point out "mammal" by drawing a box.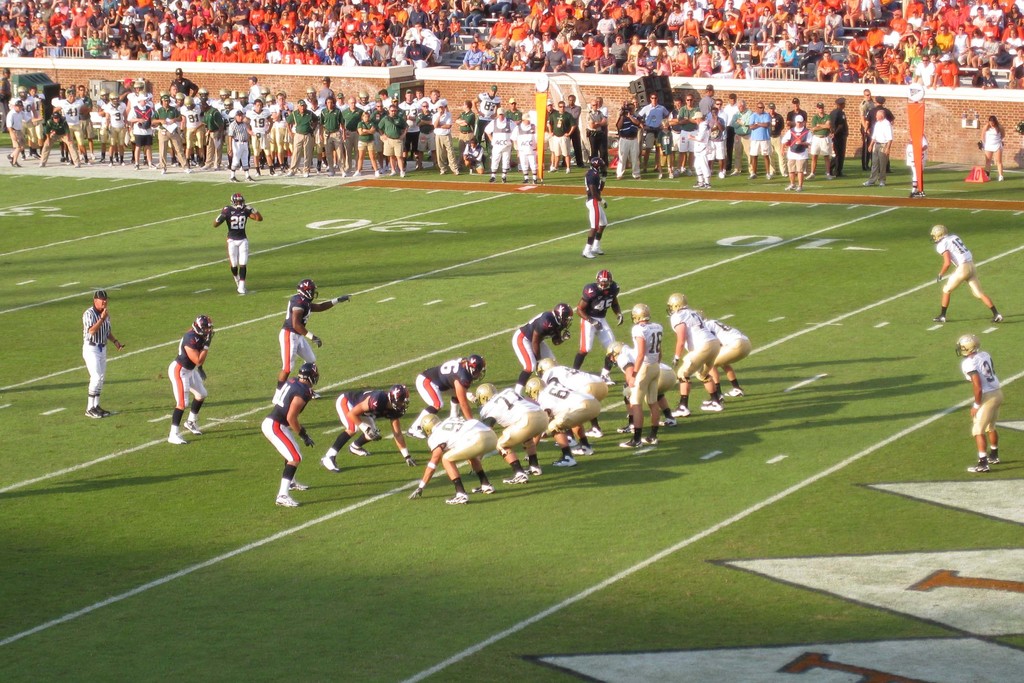
x1=169 y1=317 x2=209 y2=444.
